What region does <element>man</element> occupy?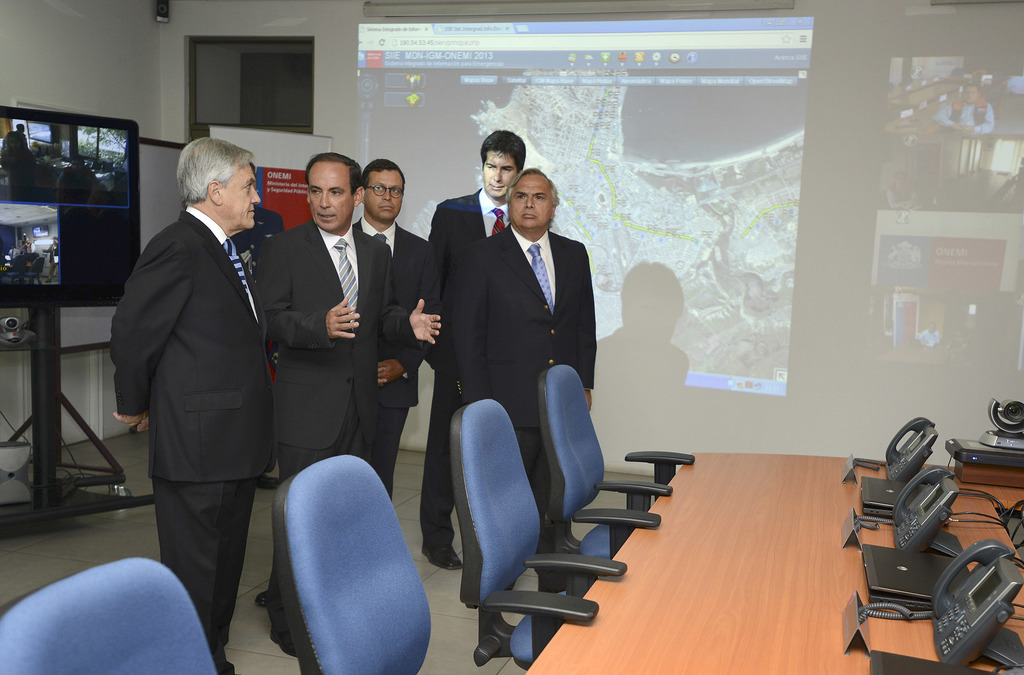
pyautogui.locateOnScreen(39, 236, 59, 284).
